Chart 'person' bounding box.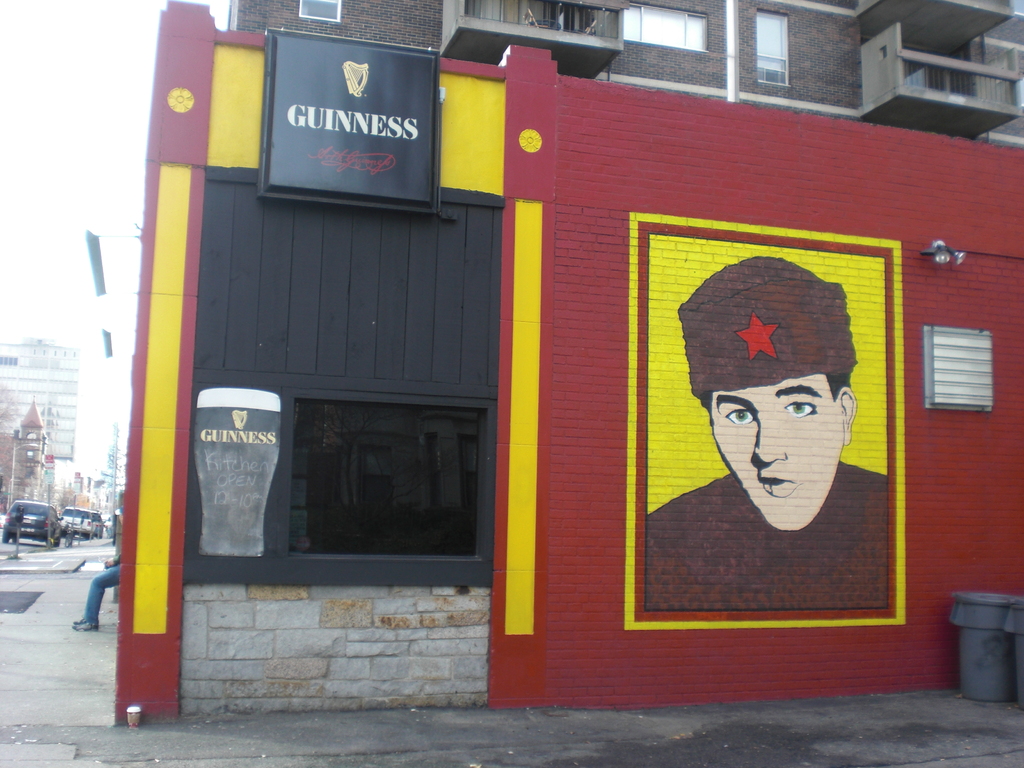
Charted: (x1=644, y1=255, x2=892, y2=611).
